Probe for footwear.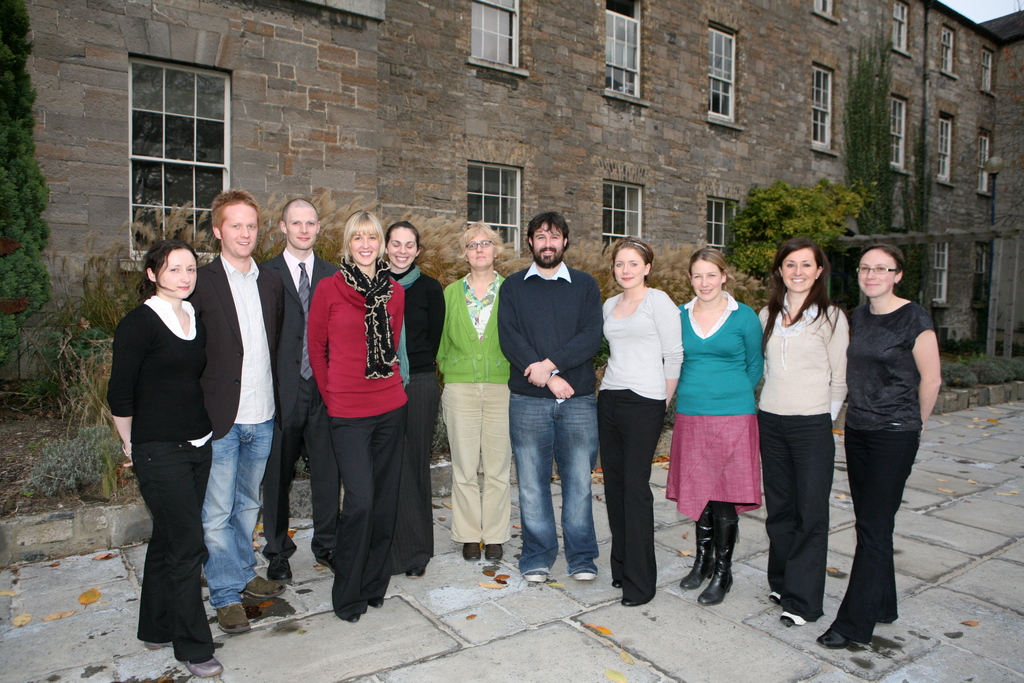
Probe result: left=215, top=600, right=253, bottom=634.
